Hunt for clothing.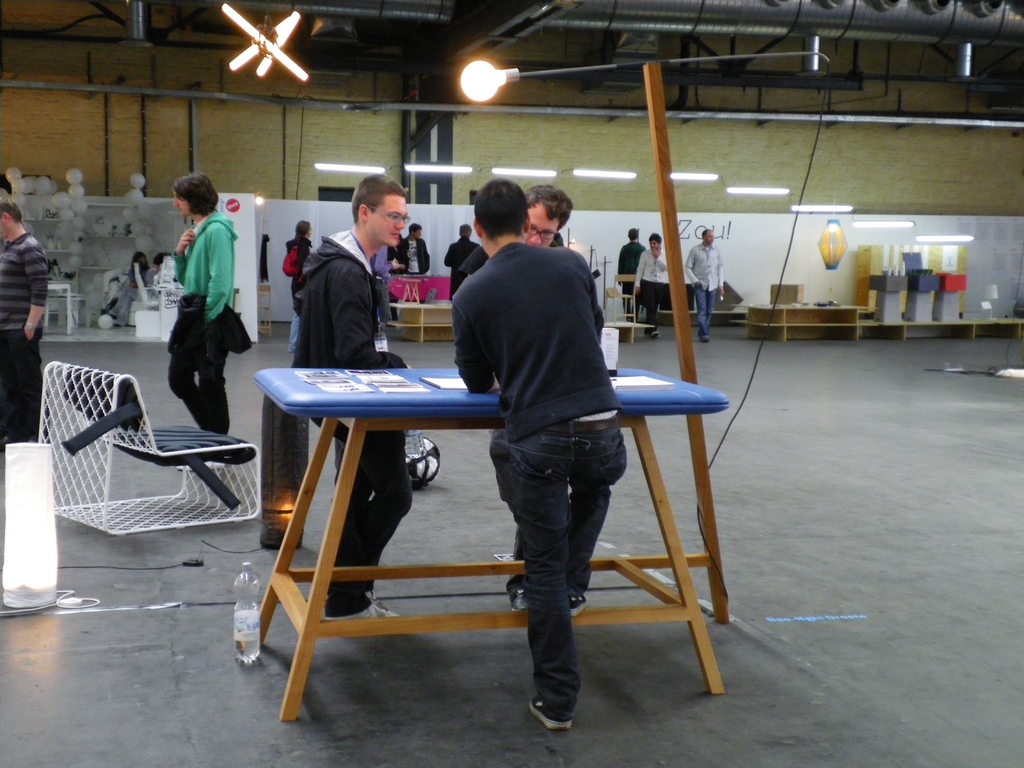
Hunted down at x1=332, y1=425, x2=413, y2=606.
